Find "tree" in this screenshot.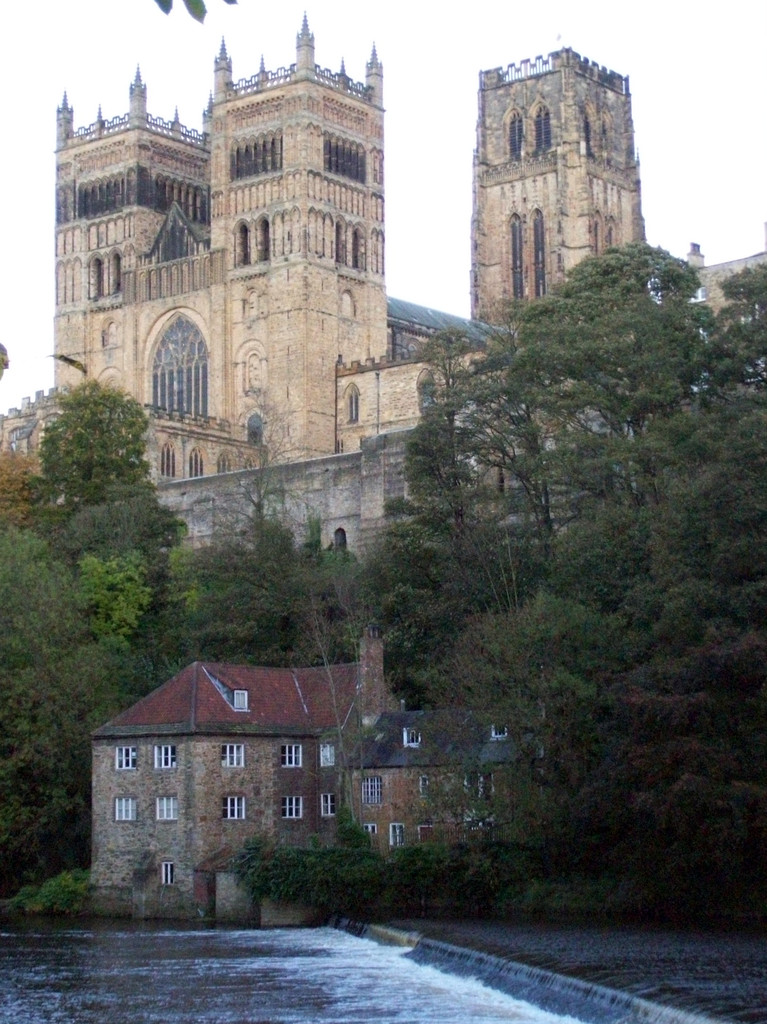
The bounding box for "tree" is [17,307,216,748].
